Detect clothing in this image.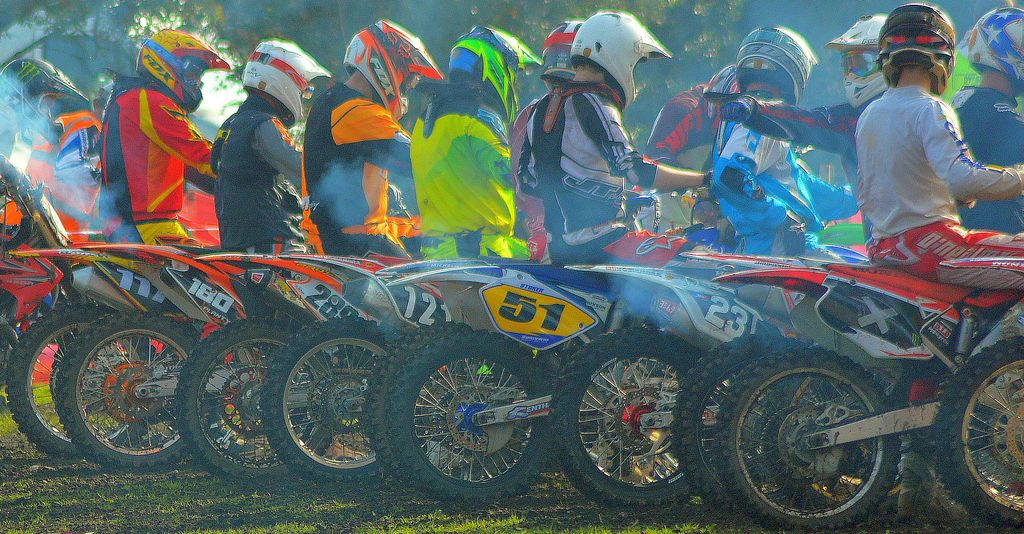
Detection: box(93, 79, 205, 244).
